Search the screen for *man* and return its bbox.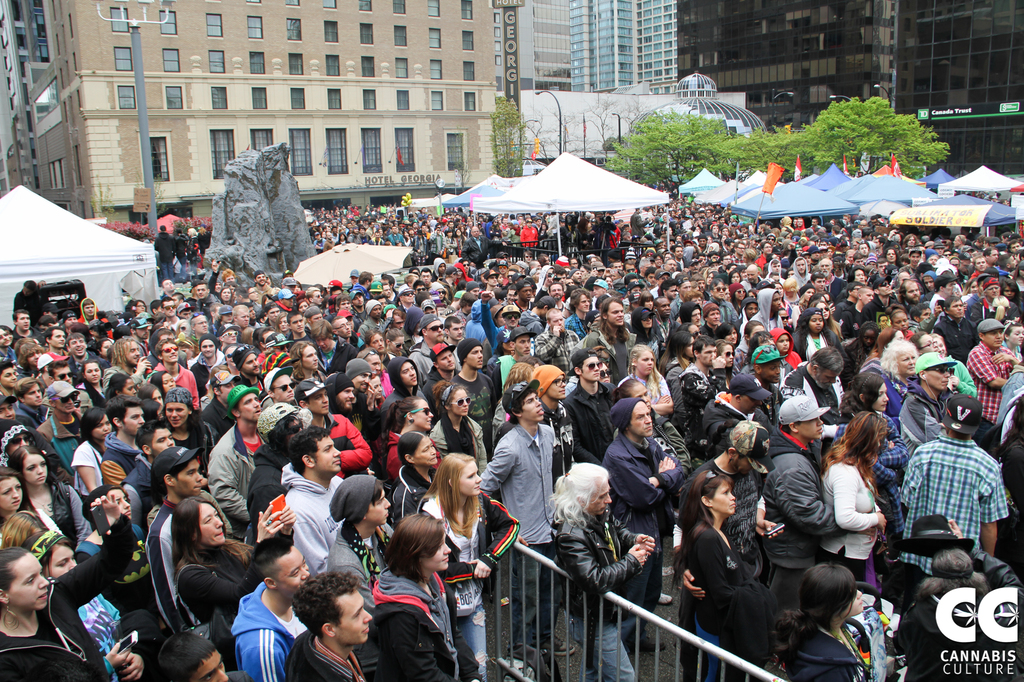
Found: [x1=145, y1=445, x2=231, y2=630].
